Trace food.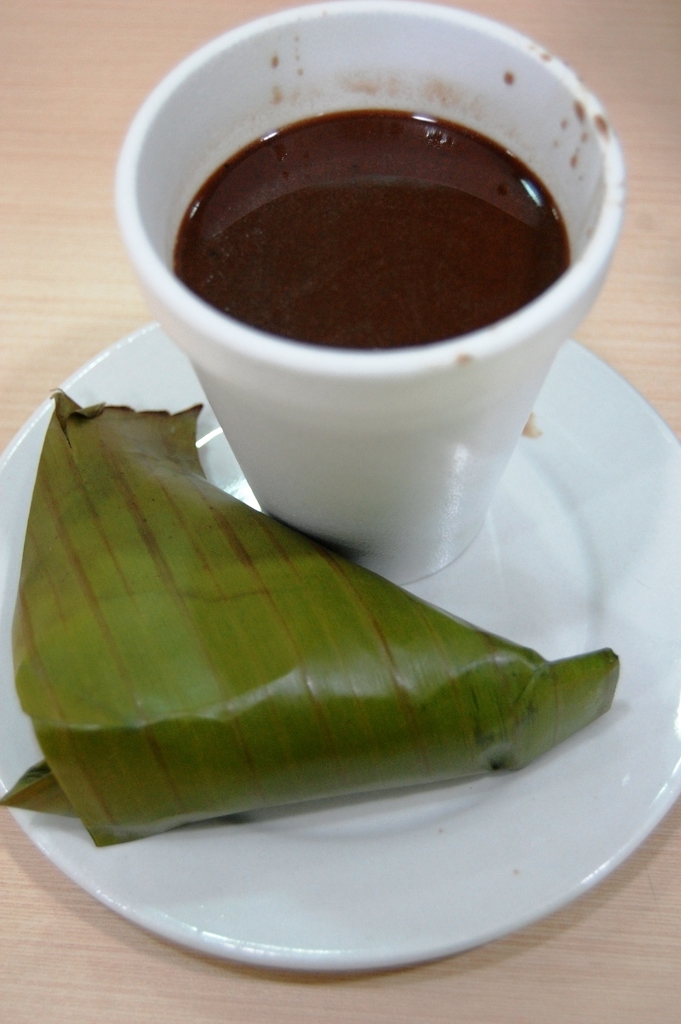
Traced to 24 432 593 821.
